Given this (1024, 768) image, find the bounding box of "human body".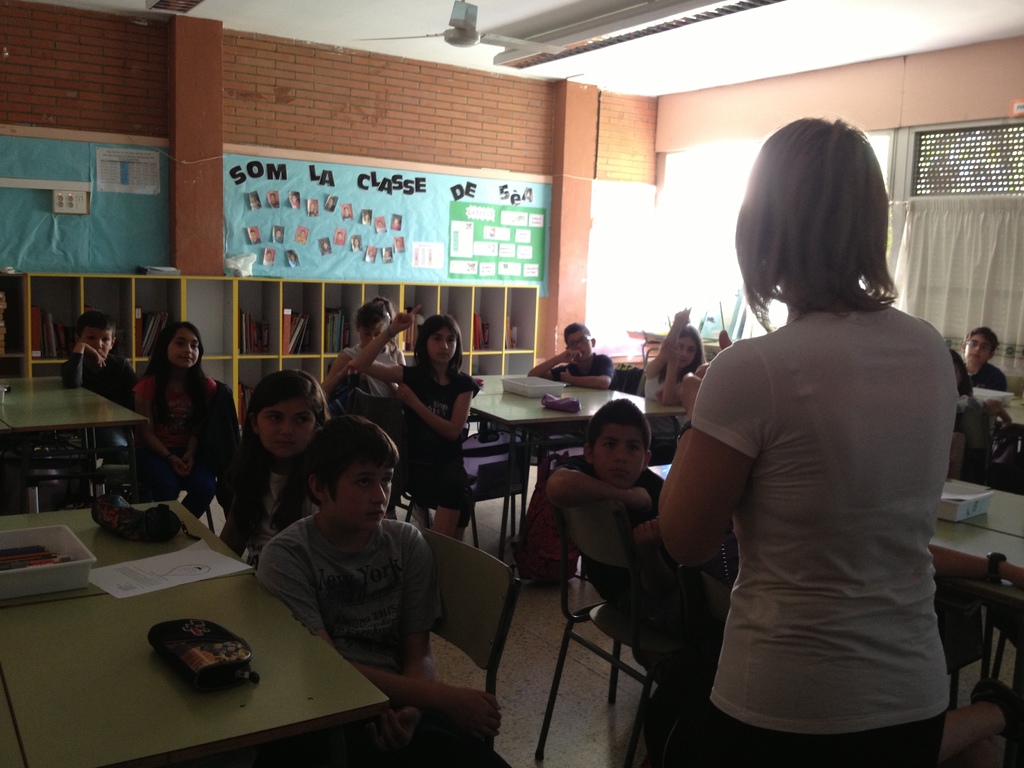
[left=525, top=346, right=619, bottom=383].
